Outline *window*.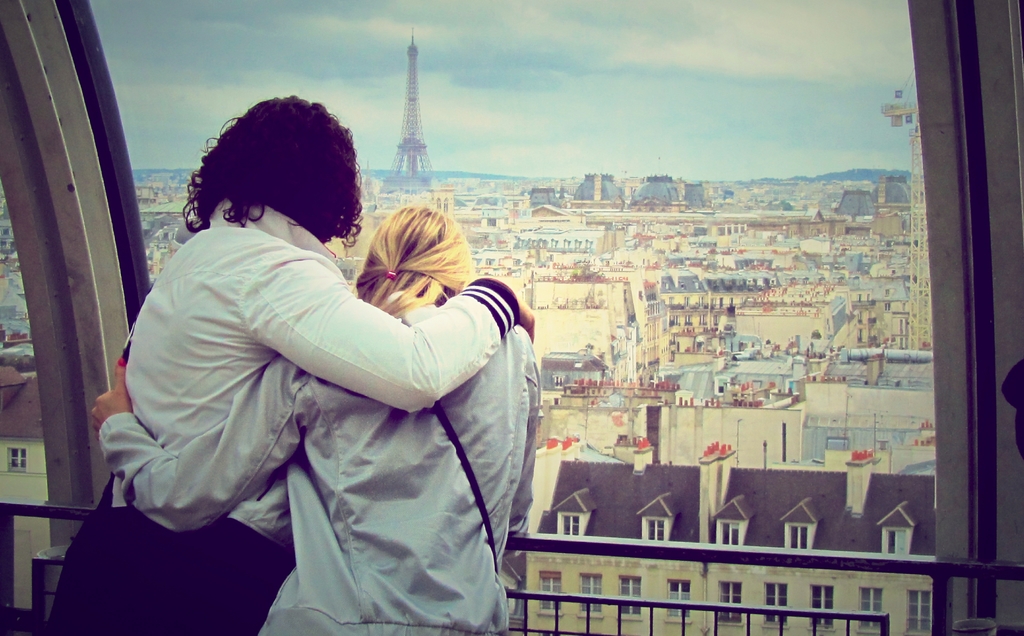
Outline: (554, 494, 589, 537).
